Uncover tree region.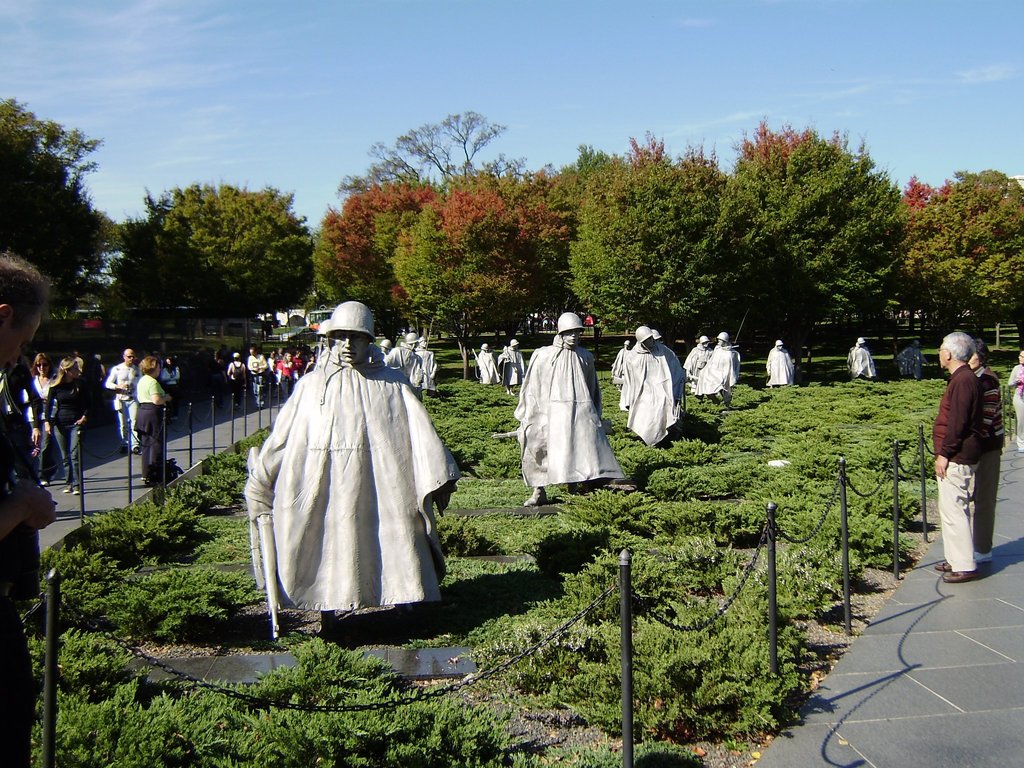
Uncovered: (left=0, top=91, right=105, bottom=315).
